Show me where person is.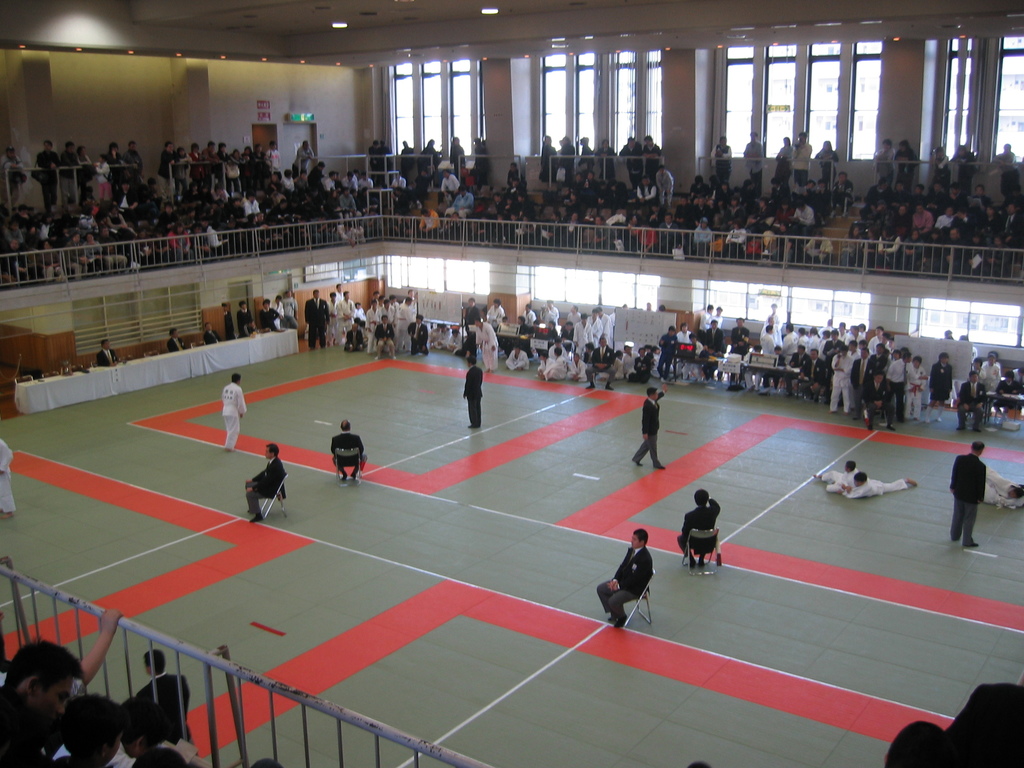
person is at BBox(845, 323, 860, 341).
